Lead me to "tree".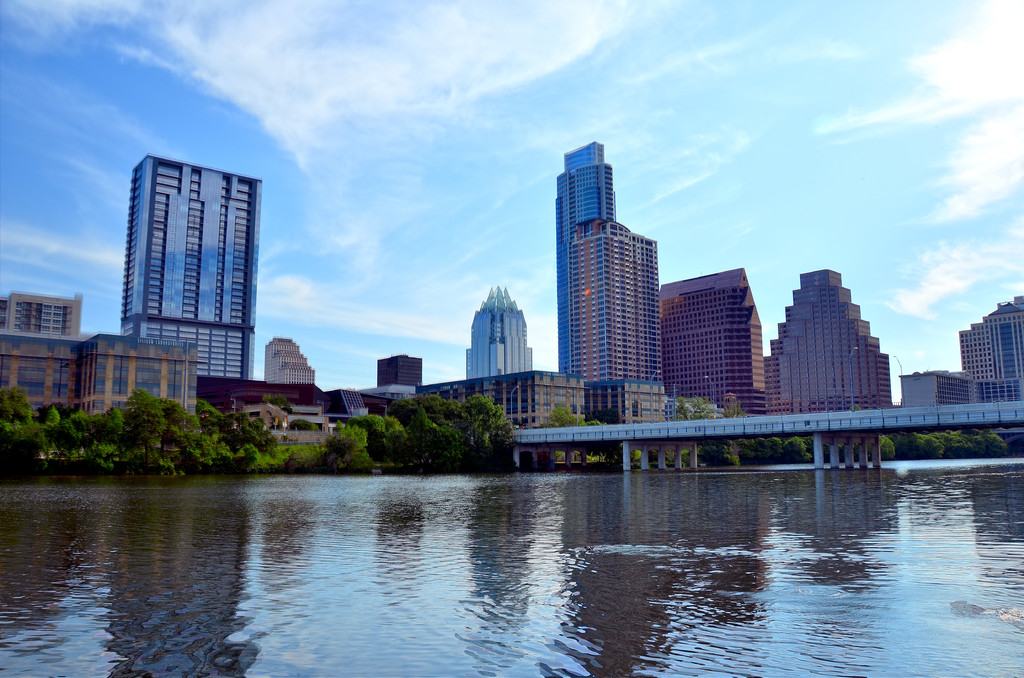
Lead to bbox(928, 432, 953, 452).
